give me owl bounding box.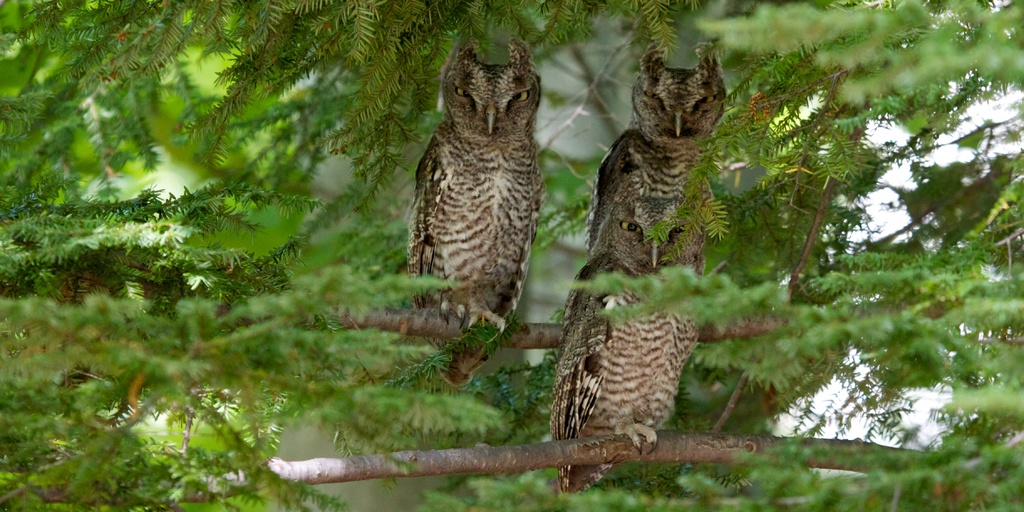
bbox(407, 38, 543, 388).
